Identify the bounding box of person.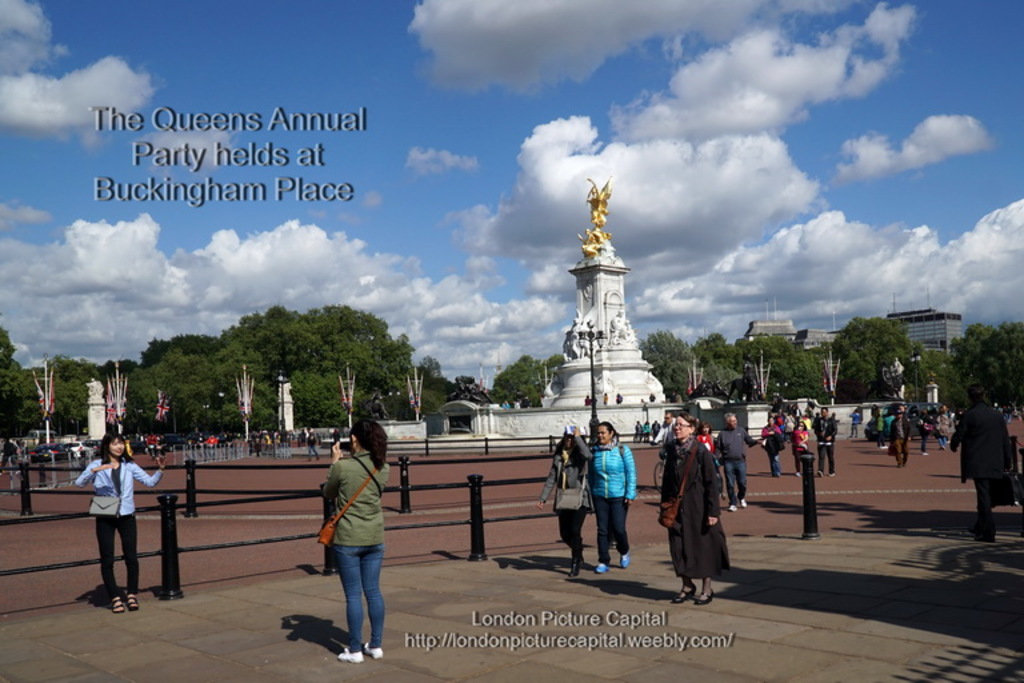
<bbox>567, 317, 585, 359</bbox>.
